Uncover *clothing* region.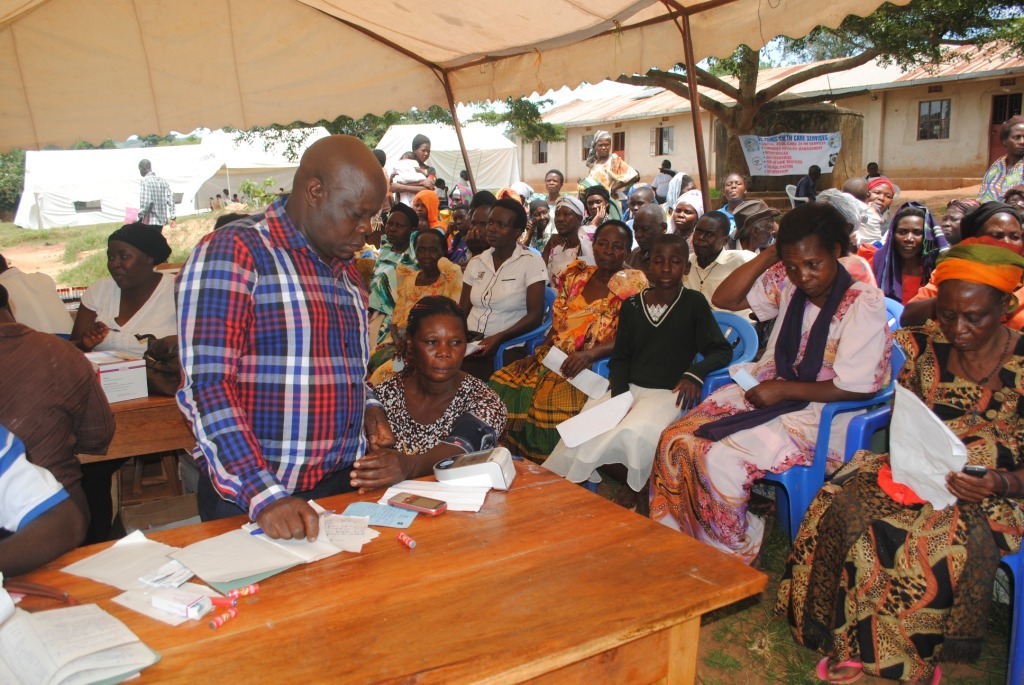
Uncovered: select_region(864, 177, 900, 197).
